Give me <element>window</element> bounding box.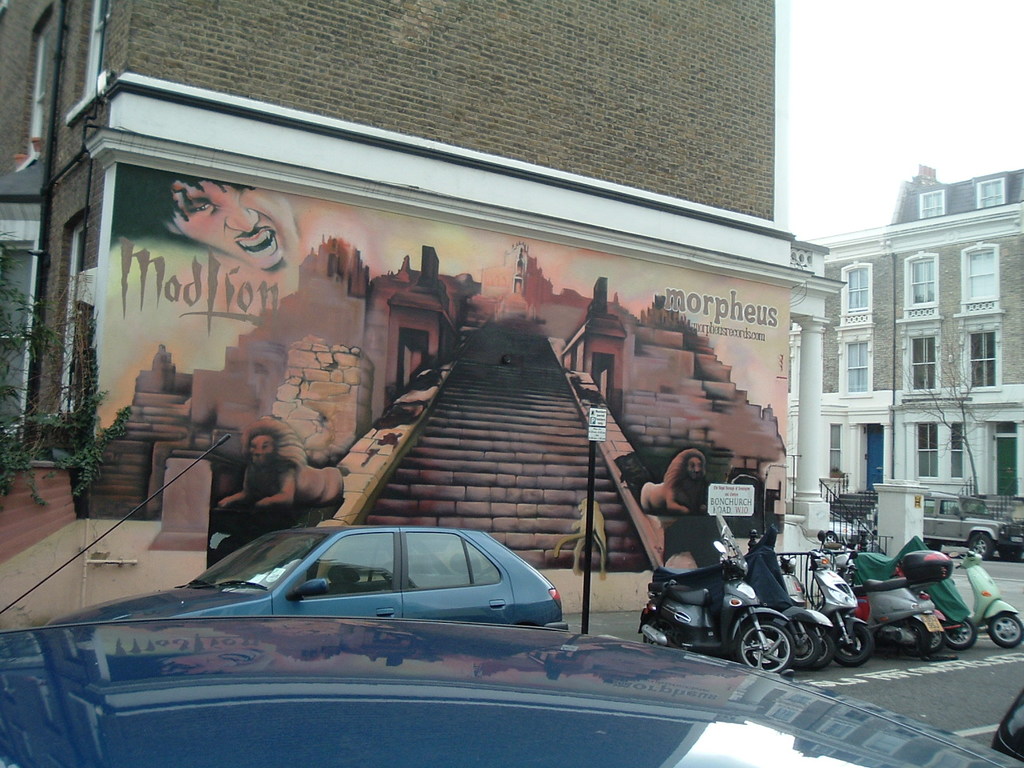
box(918, 422, 942, 480).
